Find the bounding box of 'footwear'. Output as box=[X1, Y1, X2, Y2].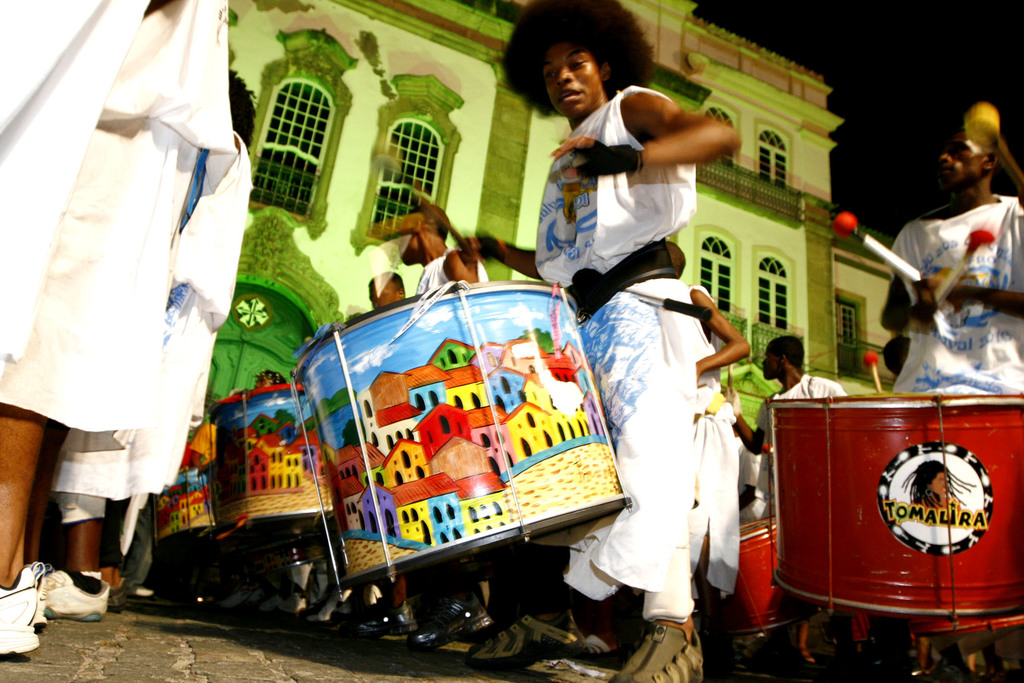
box=[409, 589, 495, 646].
